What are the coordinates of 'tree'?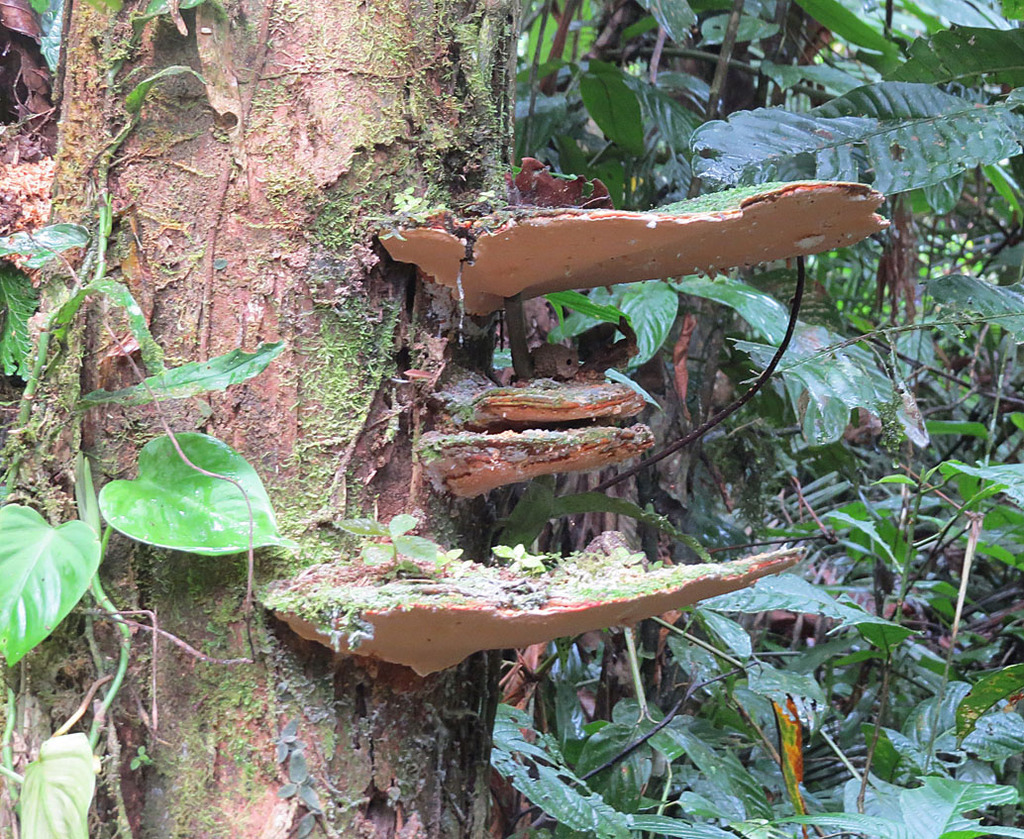
(left=0, top=0, right=883, bottom=838).
